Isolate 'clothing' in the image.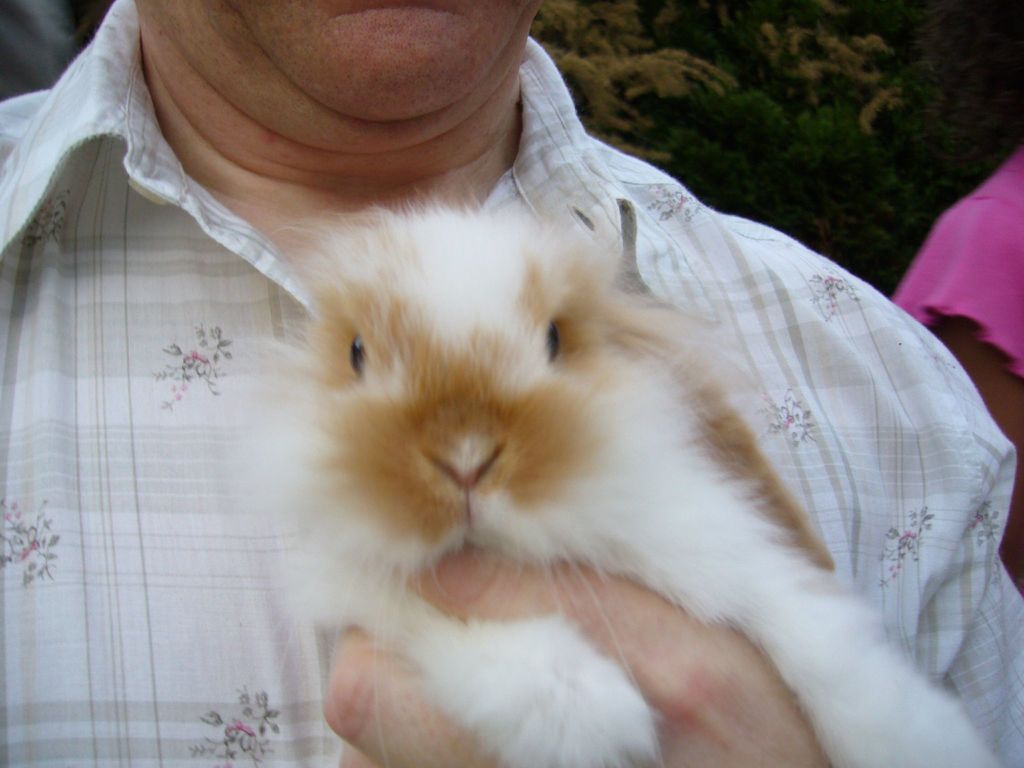
Isolated region: {"left": 888, "top": 145, "right": 1023, "bottom": 381}.
